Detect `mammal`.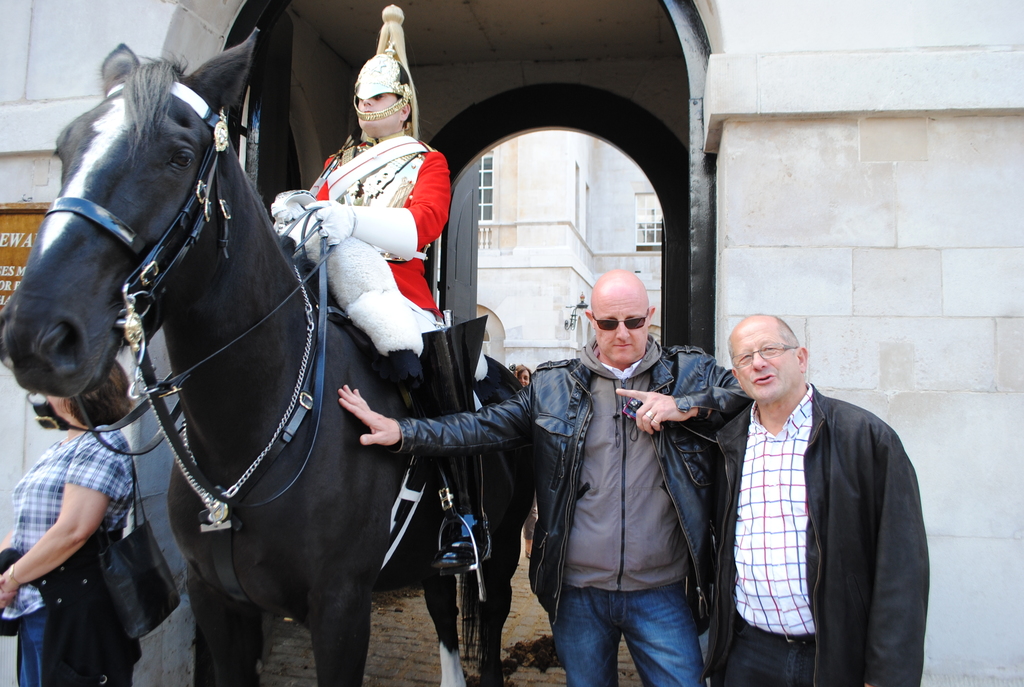
Detected at bbox=(708, 292, 914, 665).
